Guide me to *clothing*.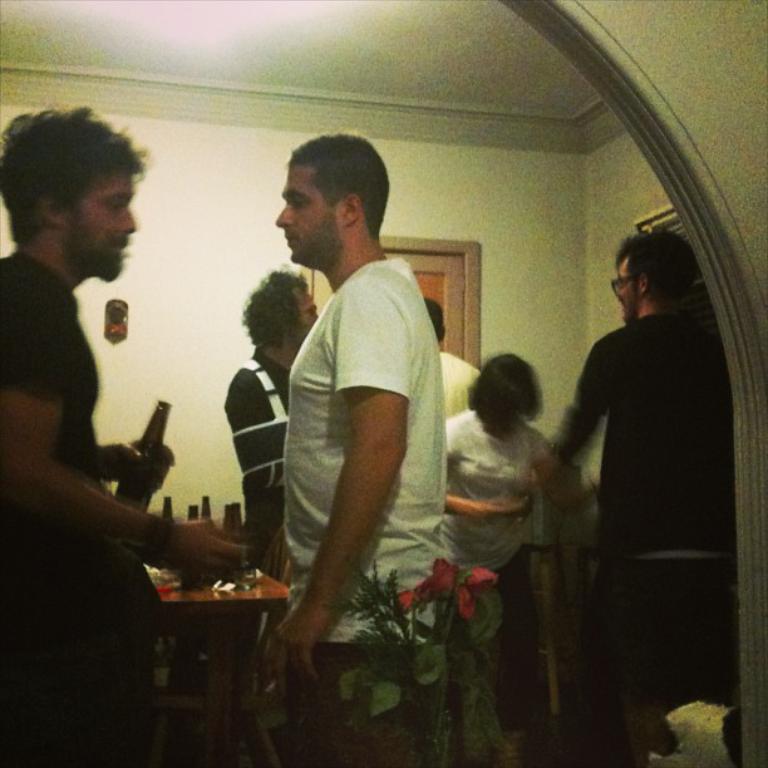
Guidance: [442,351,481,417].
